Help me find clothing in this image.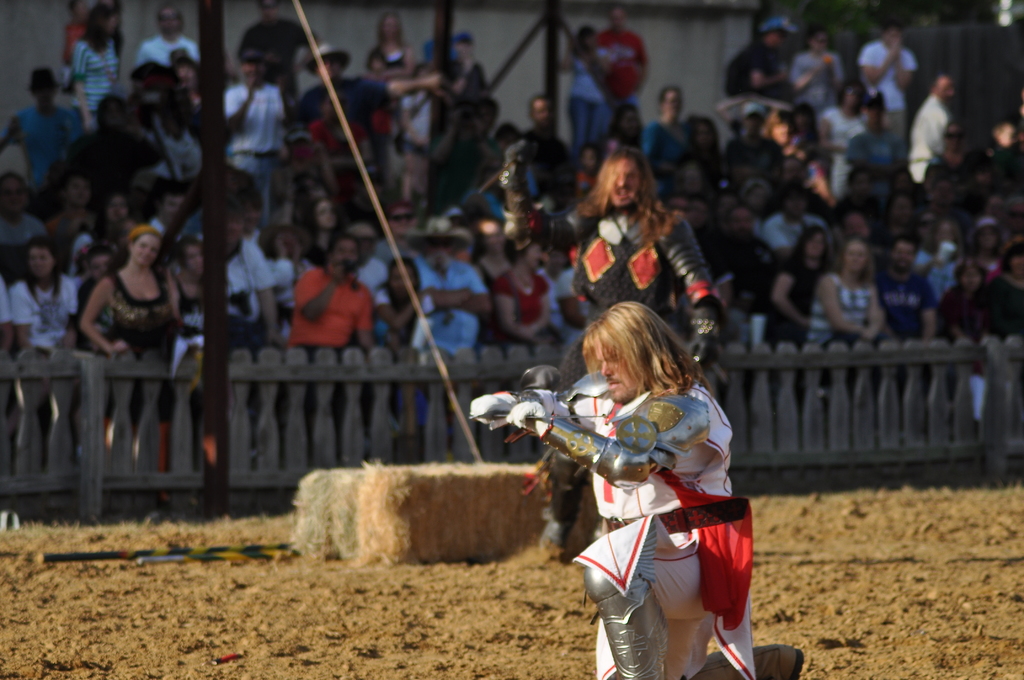
Found it: BBox(898, 244, 952, 287).
